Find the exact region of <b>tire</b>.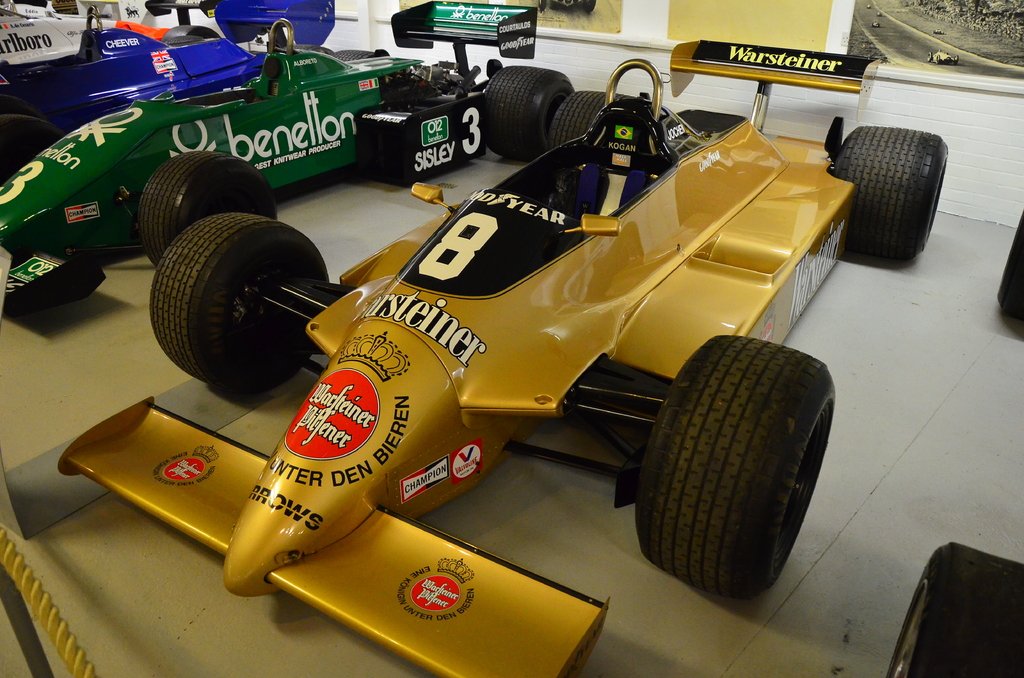
Exact region: <bbox>139, 149, 275, 257</bbox>.
